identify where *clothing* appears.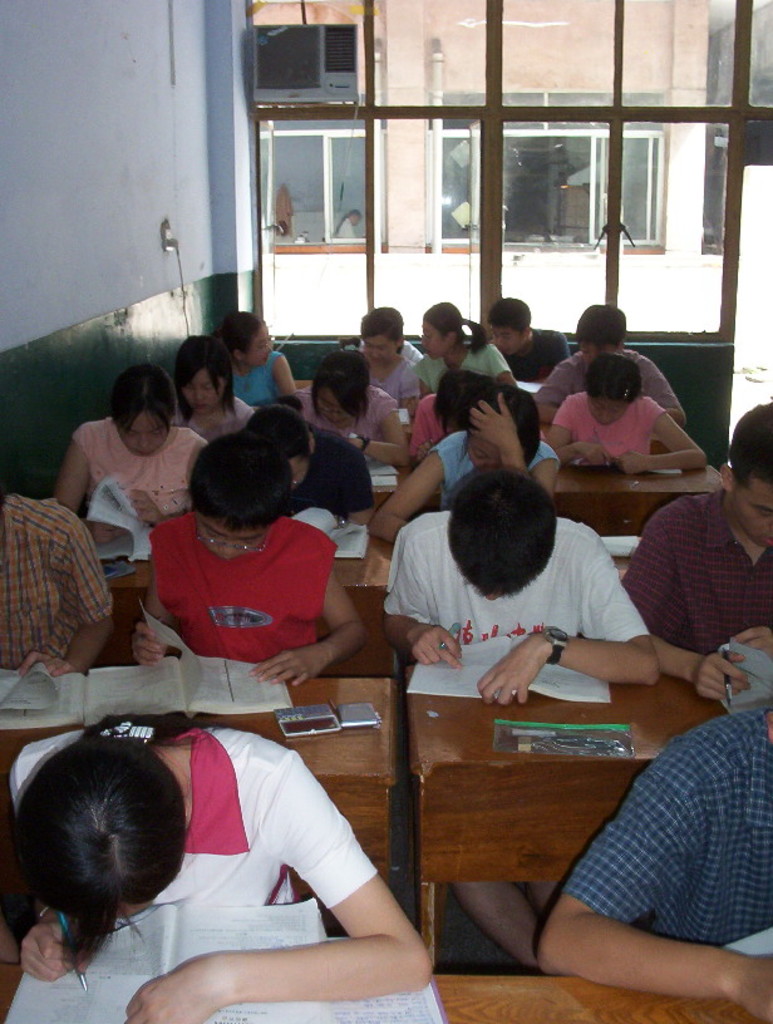
Appears at (434, 428, 556, 507).
